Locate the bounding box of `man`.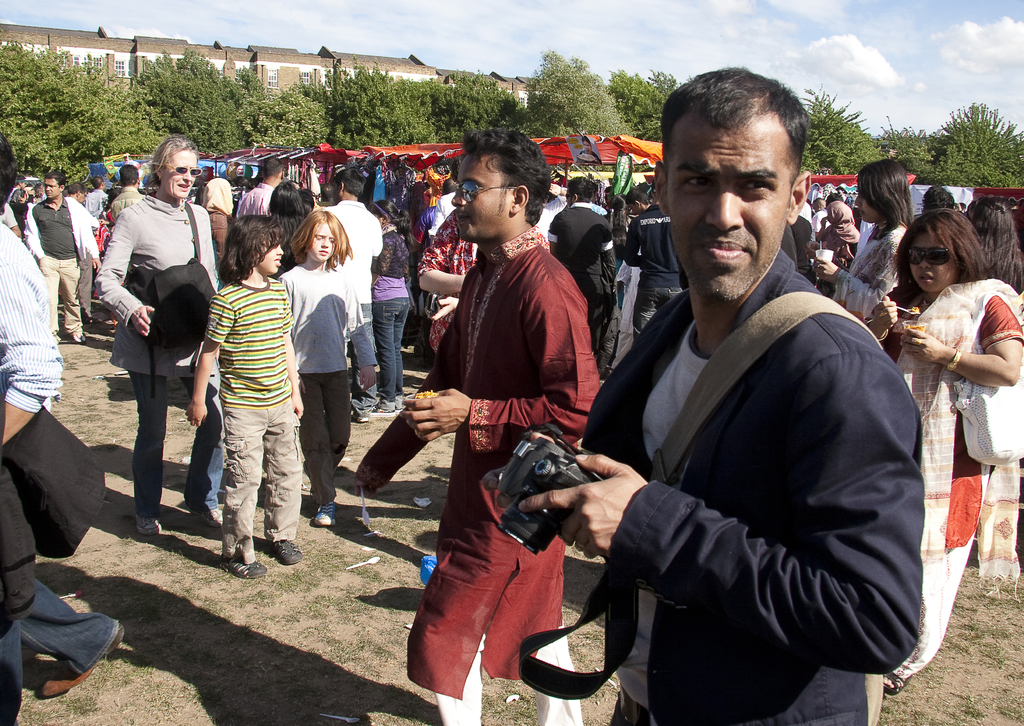
Bounding box: box(59, 181, 102, 324).
